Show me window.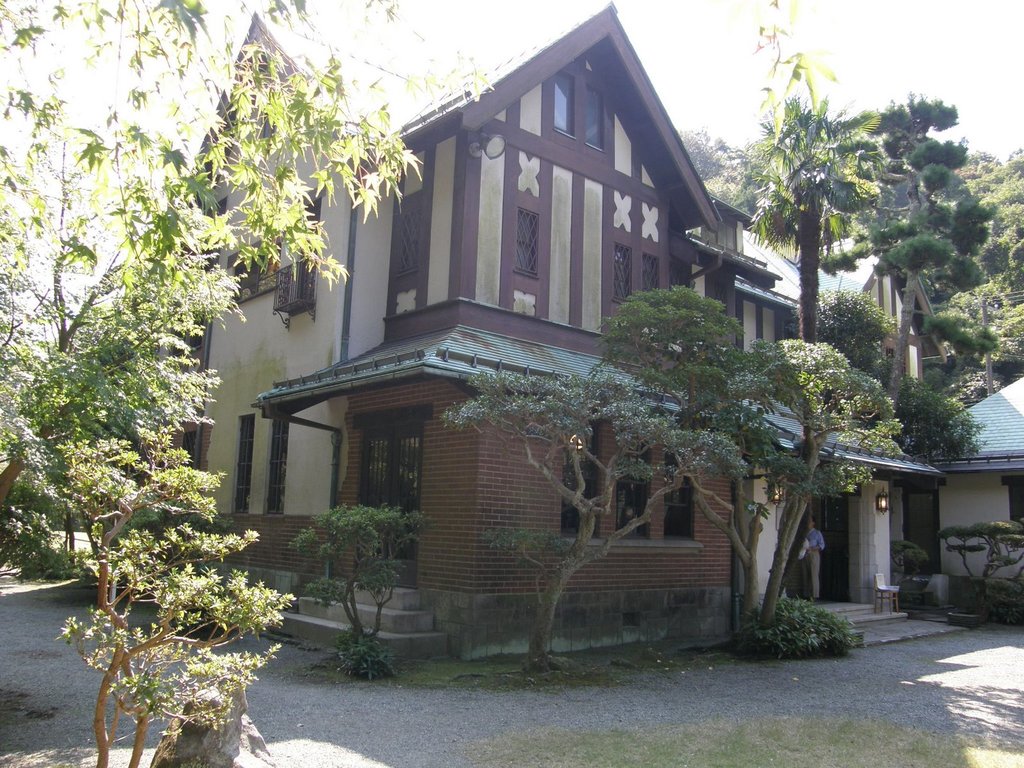
window is here: 513:204:539:278.
